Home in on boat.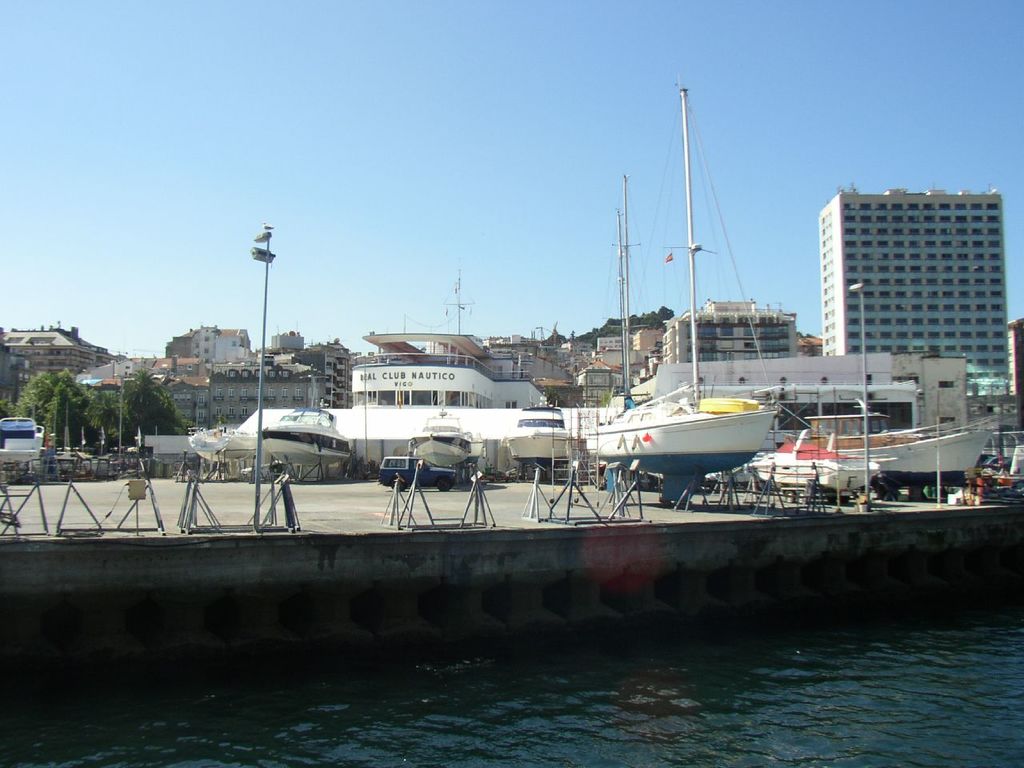
Homed in at pyautogui.locateOnScreen(215, 406, 355, 486).
